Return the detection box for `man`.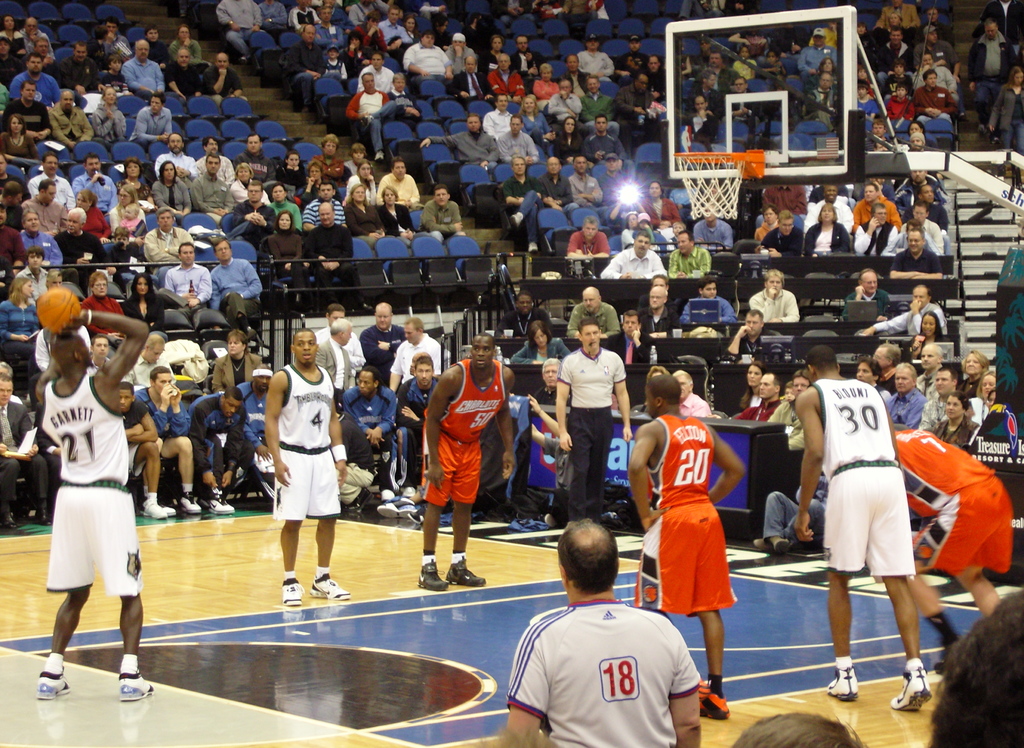
(0, 373, 50, 526).
